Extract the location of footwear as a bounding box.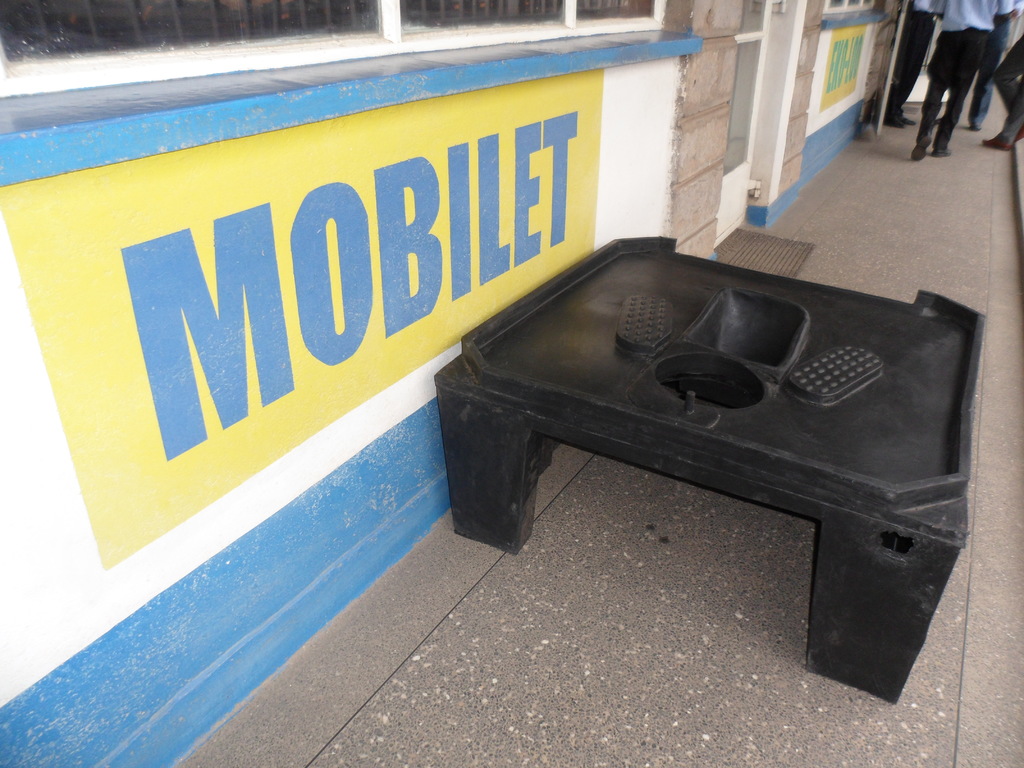
(x1=979, y1=135, x2=1017, y2=154).
